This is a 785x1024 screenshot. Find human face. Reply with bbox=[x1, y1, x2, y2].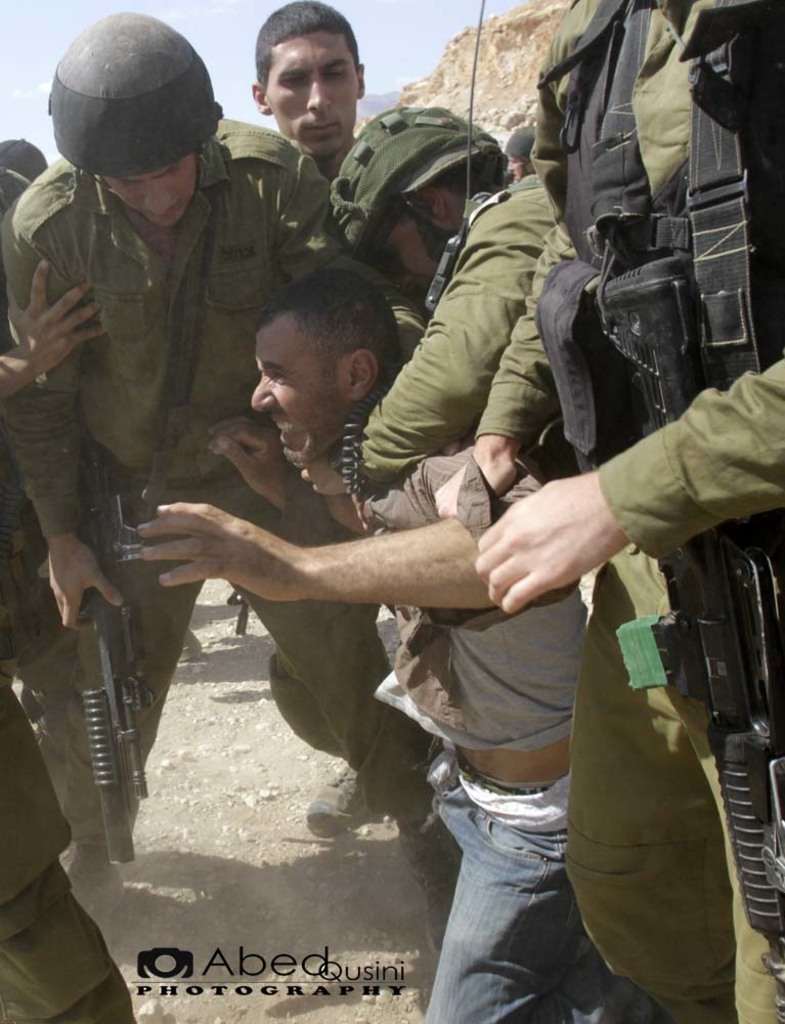
bbox=[387, 205, 439, 285].
